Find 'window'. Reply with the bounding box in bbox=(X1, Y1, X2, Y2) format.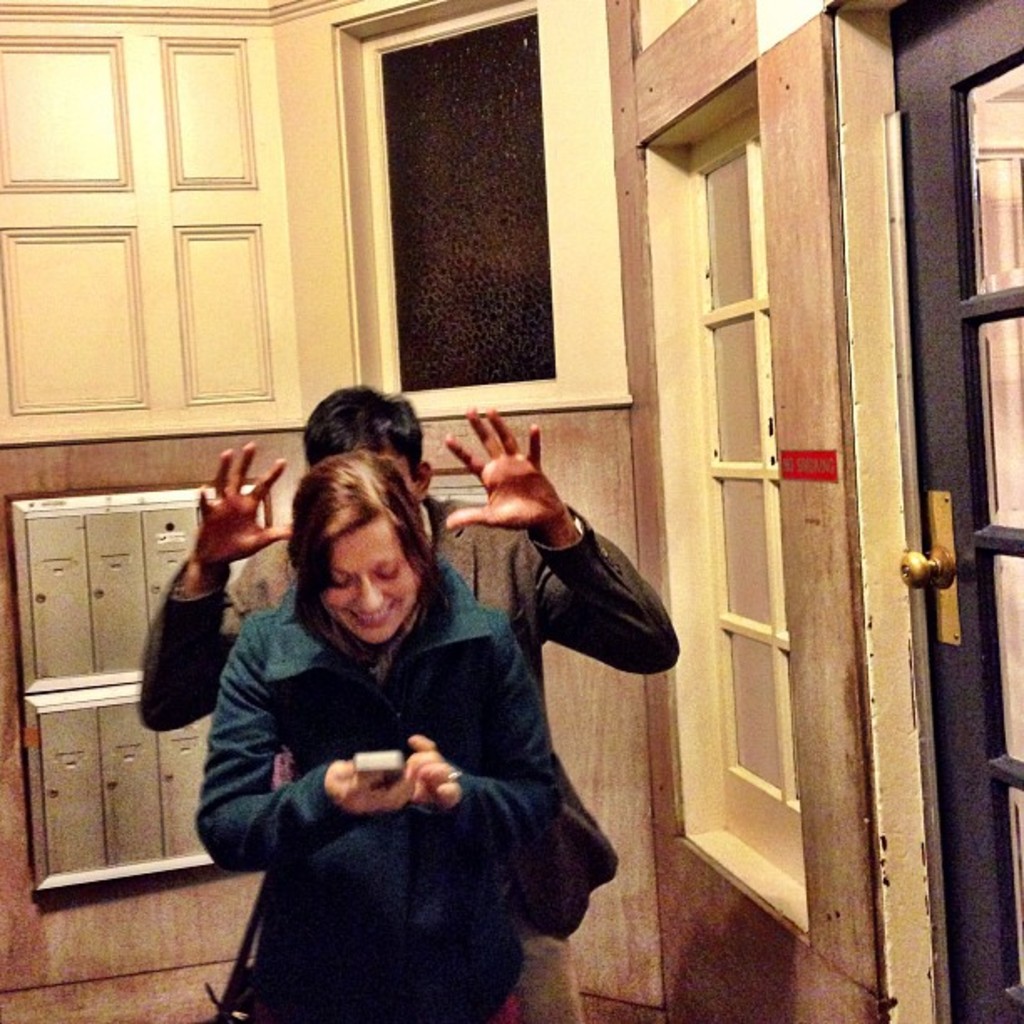
bbox=(365, 35, 561, 380).
